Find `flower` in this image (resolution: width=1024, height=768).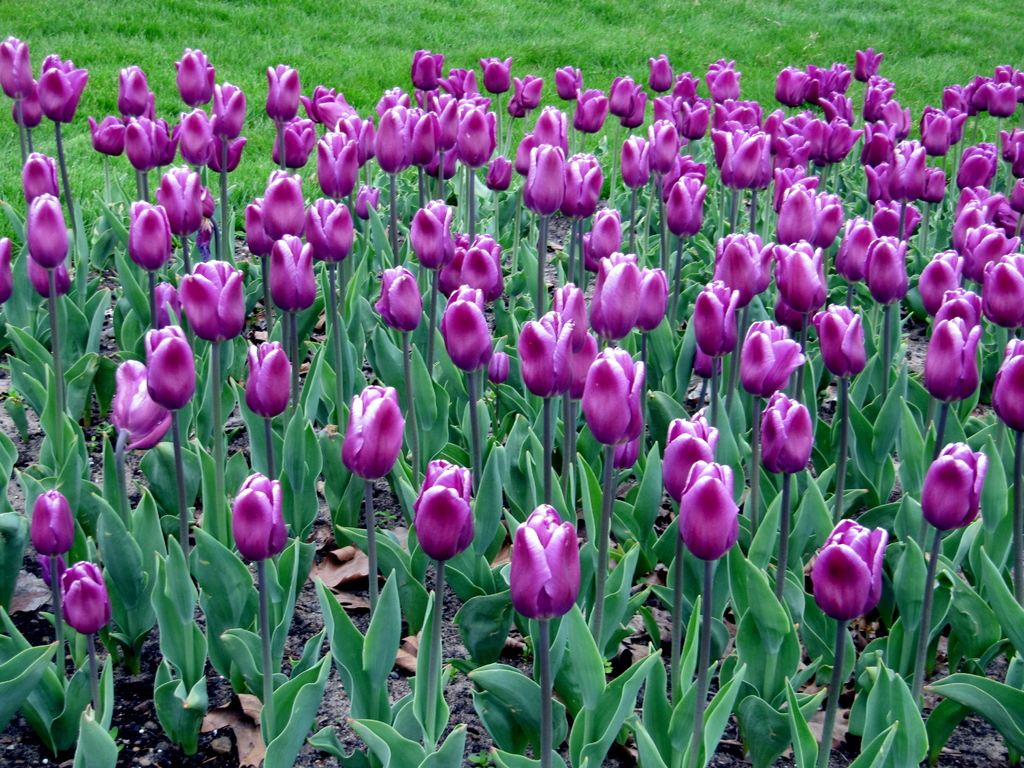
x1=773 y1=66 x2=813 y2=103.
